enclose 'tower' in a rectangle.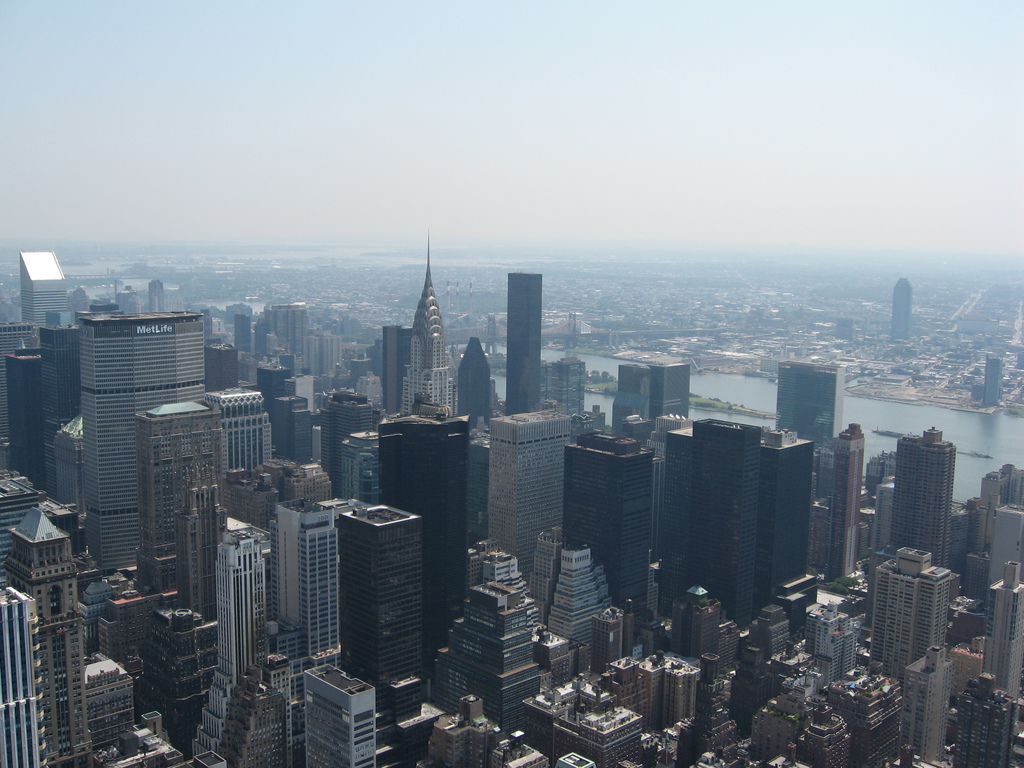
locate(77, 306, 202, 575).
